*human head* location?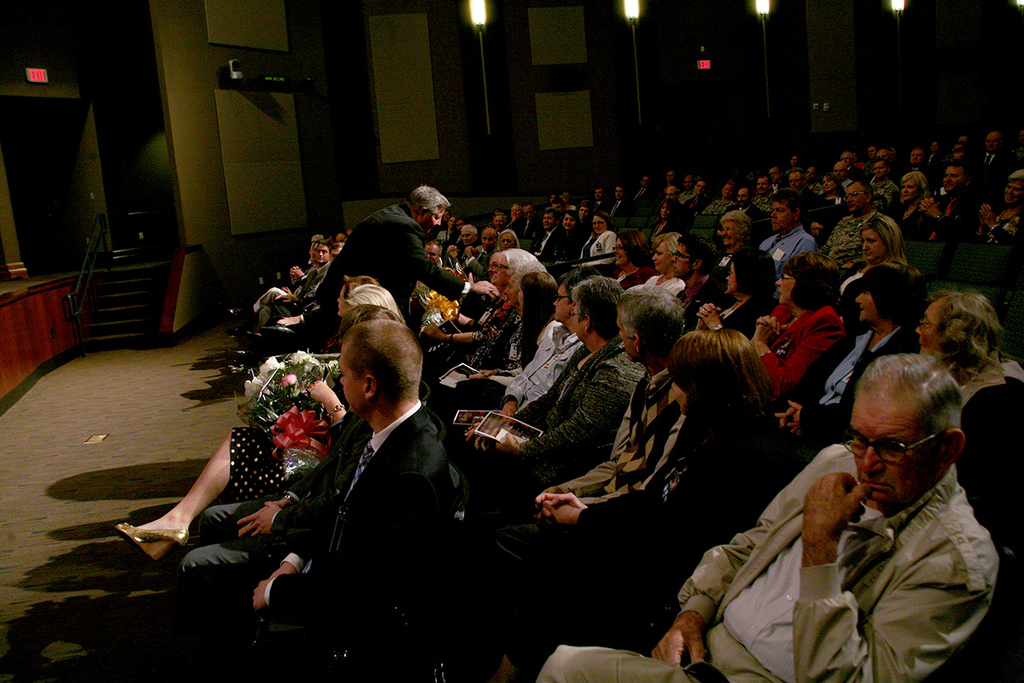
<box>444,215,453,229</box>
